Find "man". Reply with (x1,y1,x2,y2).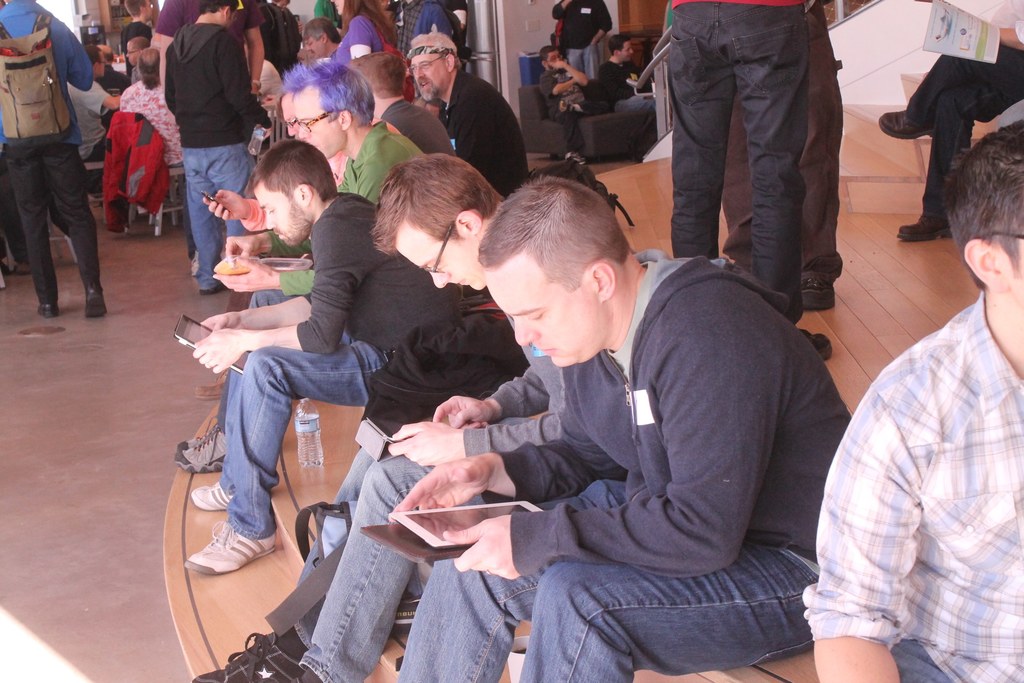
(800,120,1022,682).
